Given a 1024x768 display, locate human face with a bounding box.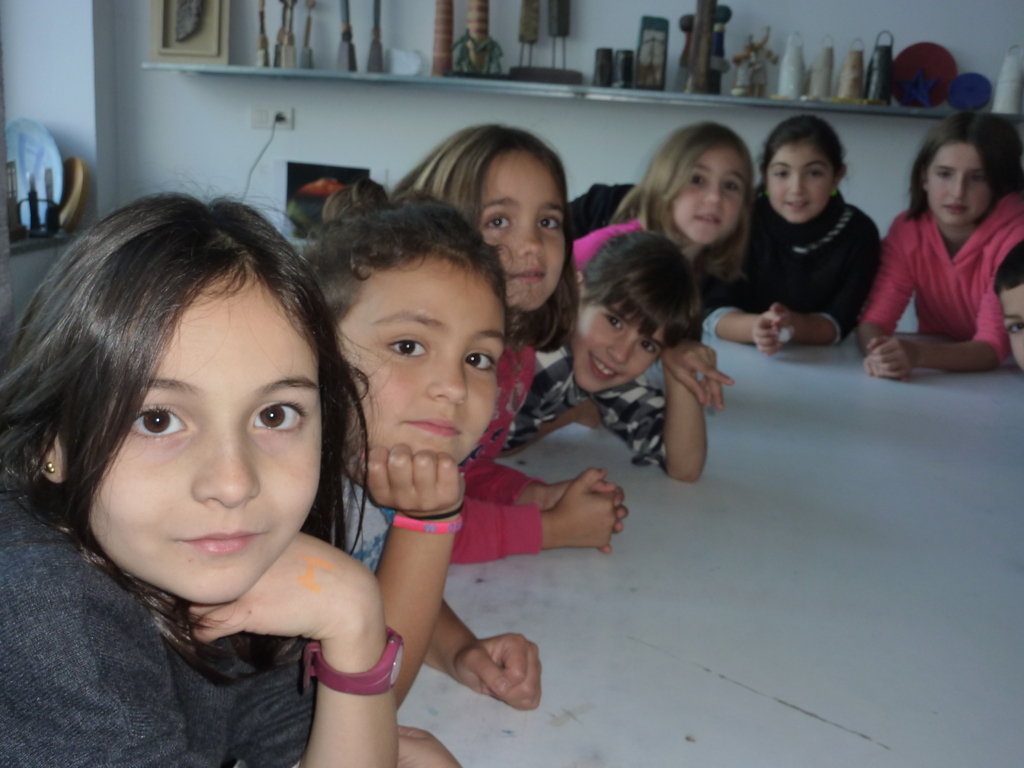
Located: bbox(337, 252, 511, 500).
